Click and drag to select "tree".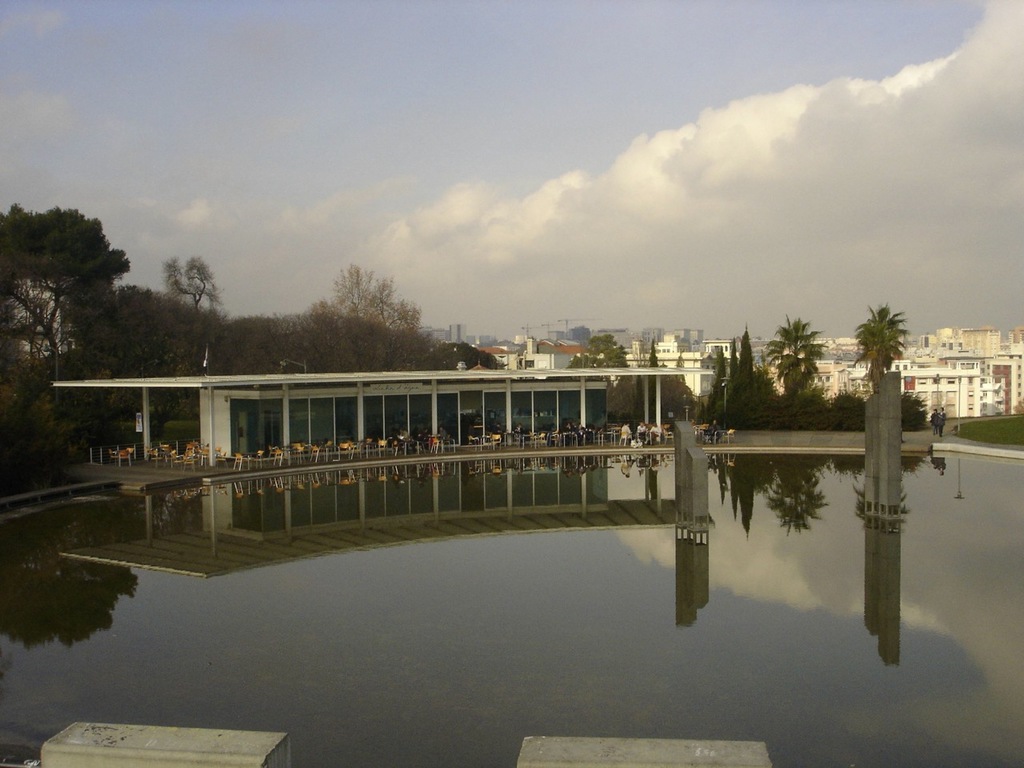
Selection: crop(2, 195, 165, 370).
